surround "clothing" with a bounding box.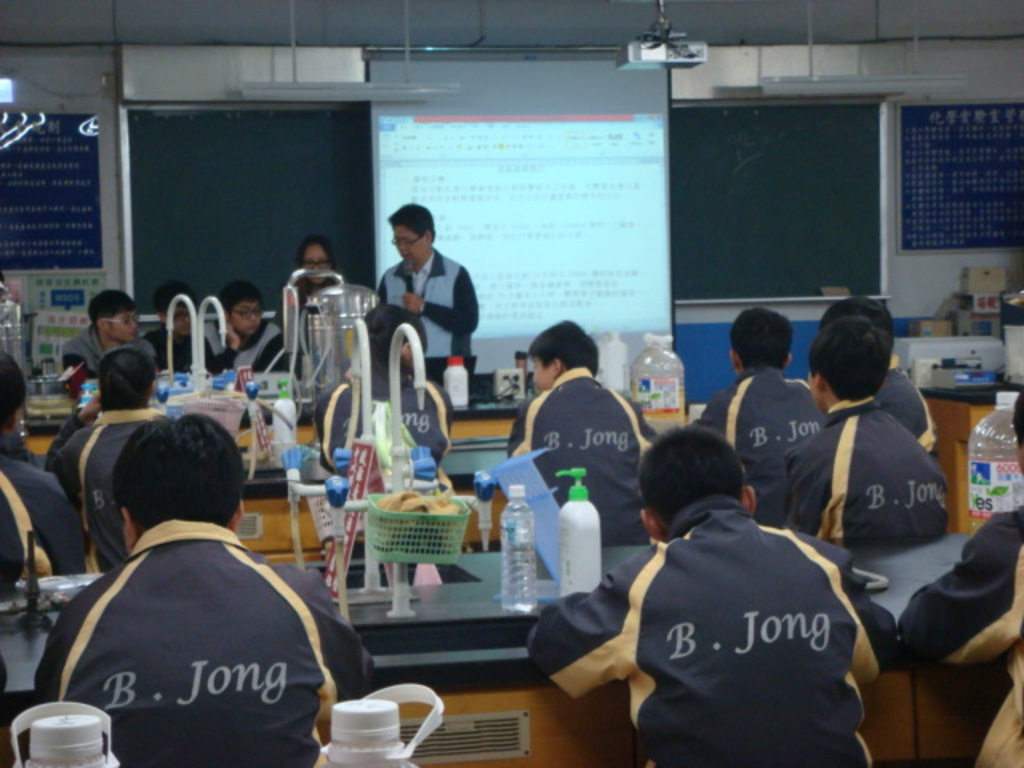
[781, 400, 947, 550].
